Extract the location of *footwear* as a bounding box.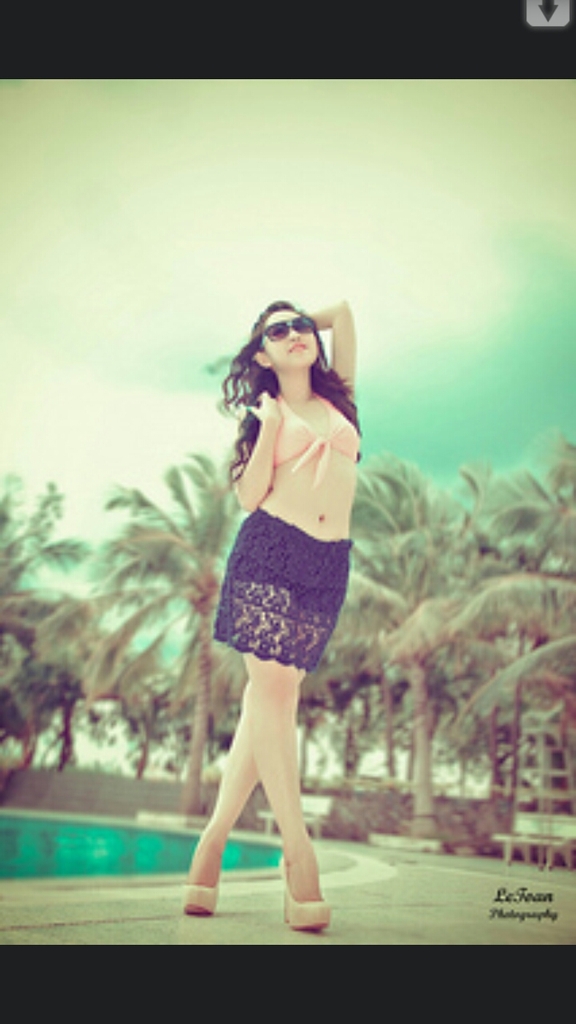
(x1=186, y1=861, x2=218, y2=930).
